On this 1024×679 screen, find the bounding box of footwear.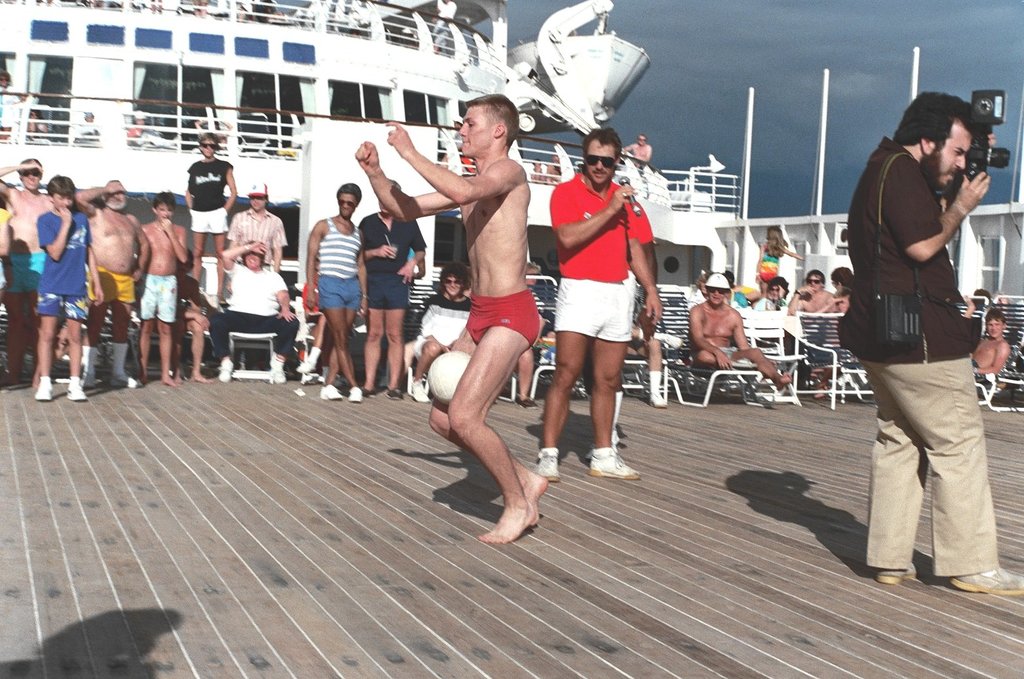
Bounding box: detection(609, 430, 617, 449).
